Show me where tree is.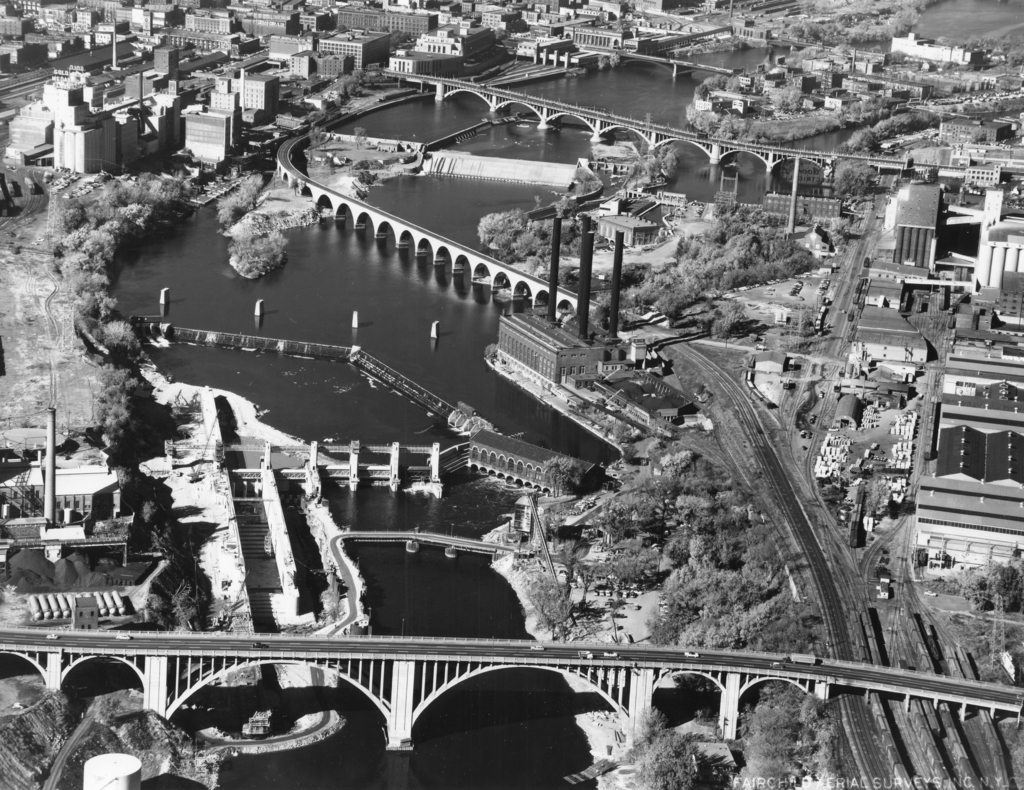
tree is at box(626, 703, 672, 761).
